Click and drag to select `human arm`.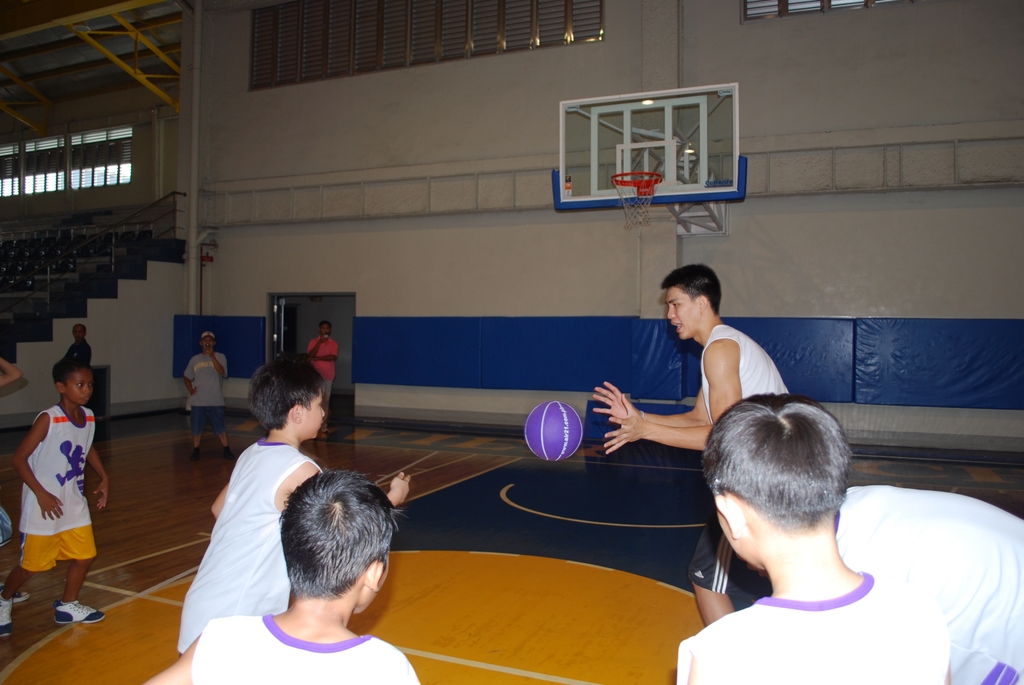
Selection: locate(141, 636, 196, 684).
